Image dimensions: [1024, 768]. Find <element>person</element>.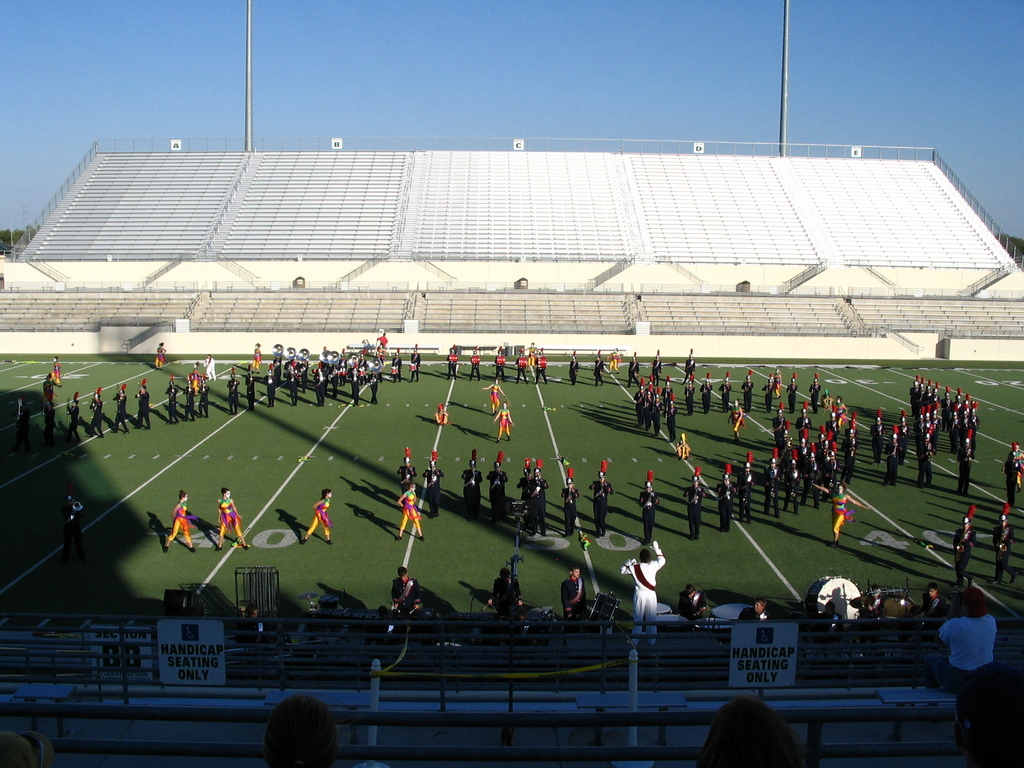
<box>698,372,714,415</box>.
